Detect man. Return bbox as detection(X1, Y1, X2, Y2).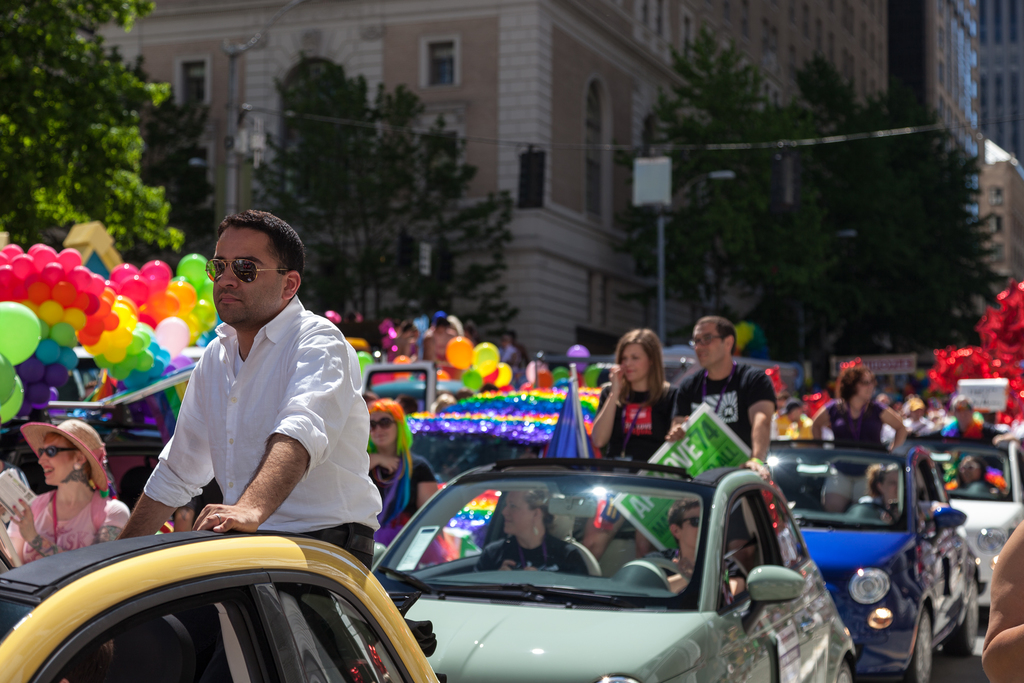
detection(643, 500, 748, 602).
